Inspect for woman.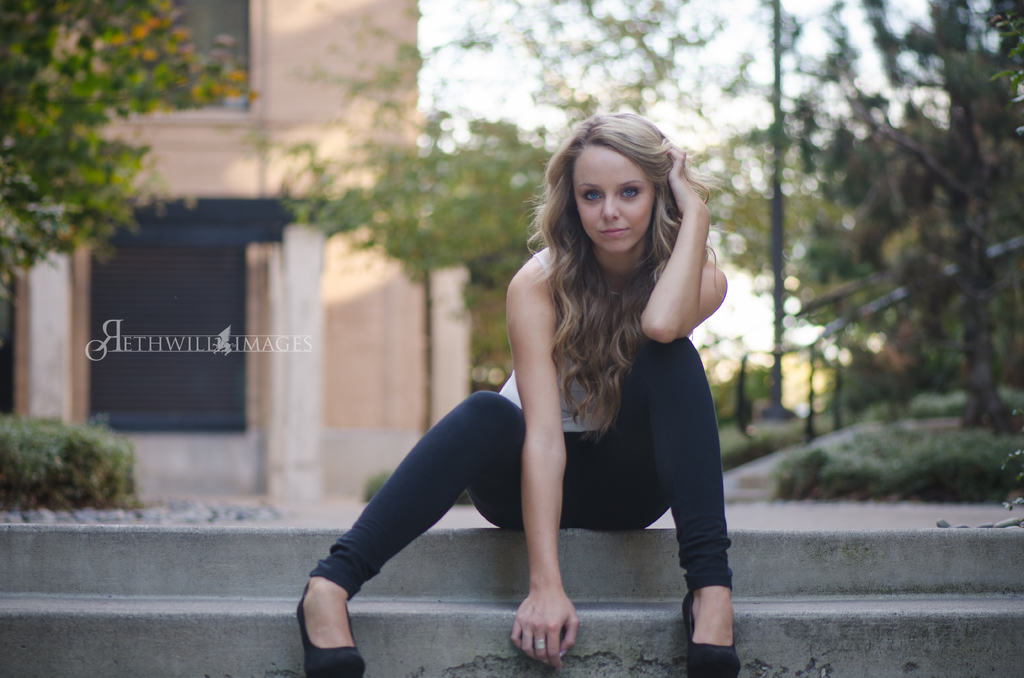
Inspection: box(330, 111, 731, 674).
